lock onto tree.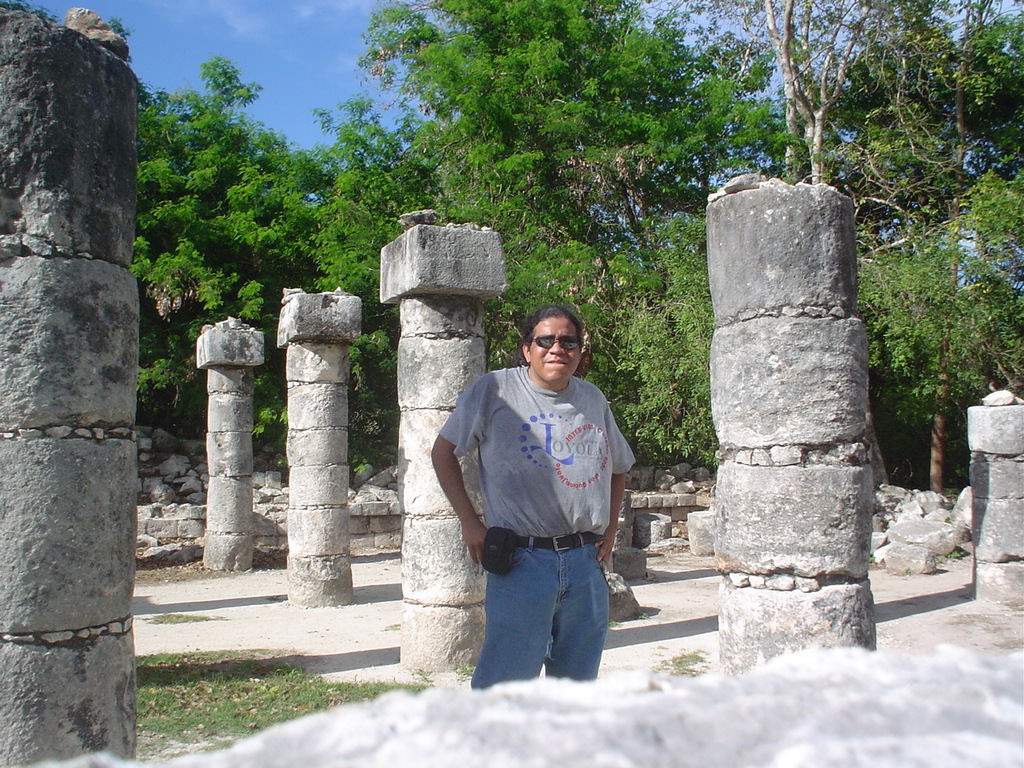
Locked: [left=702, top=0, right=1023, bottom=490].
